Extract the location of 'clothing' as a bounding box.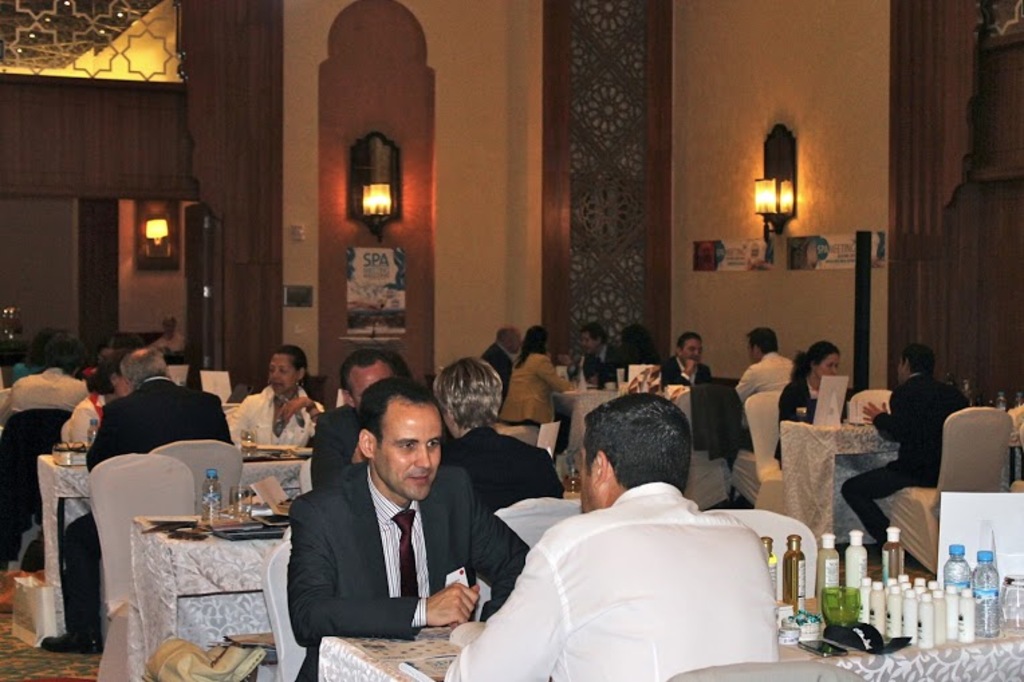
crop(442, 426, 564, 623).
